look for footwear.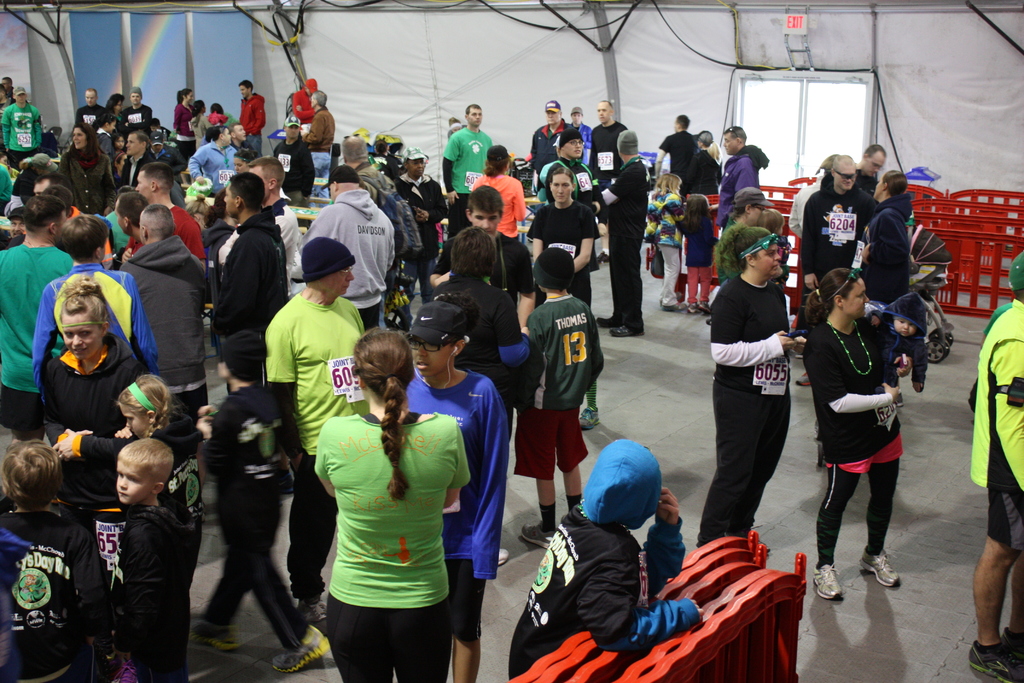
Found: select_region(607, 322, 644, 336).
